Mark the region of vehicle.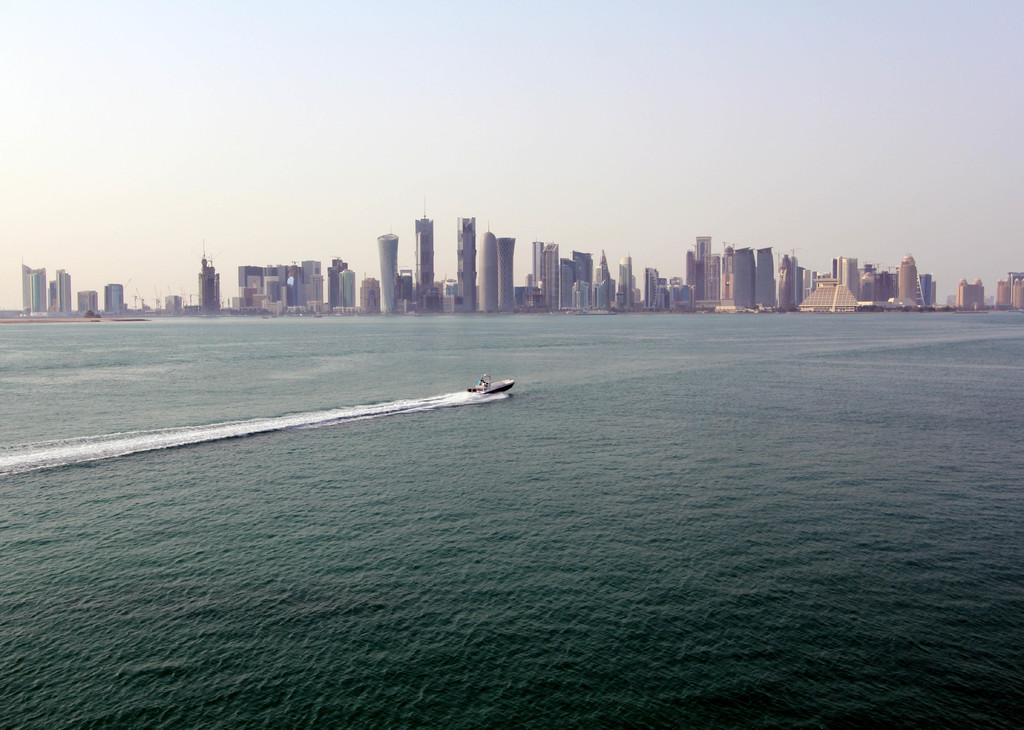
Region: {"x1": 467, "y1": 372, "x2": 516, "y2": 396}.
